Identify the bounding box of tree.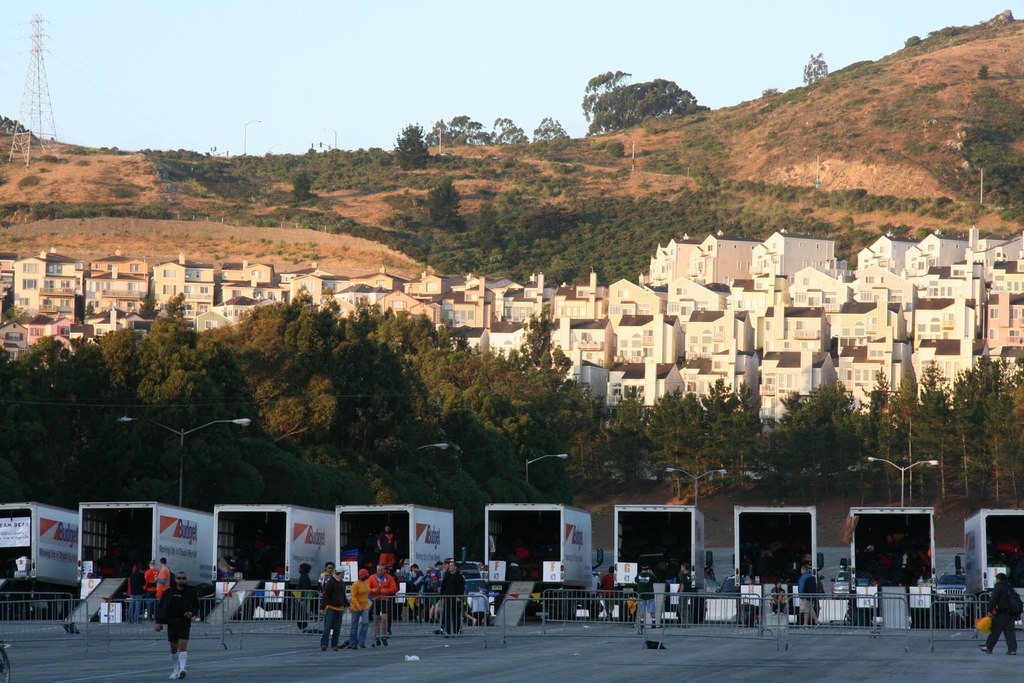
<region>489, 113, 516, 130</region>.
